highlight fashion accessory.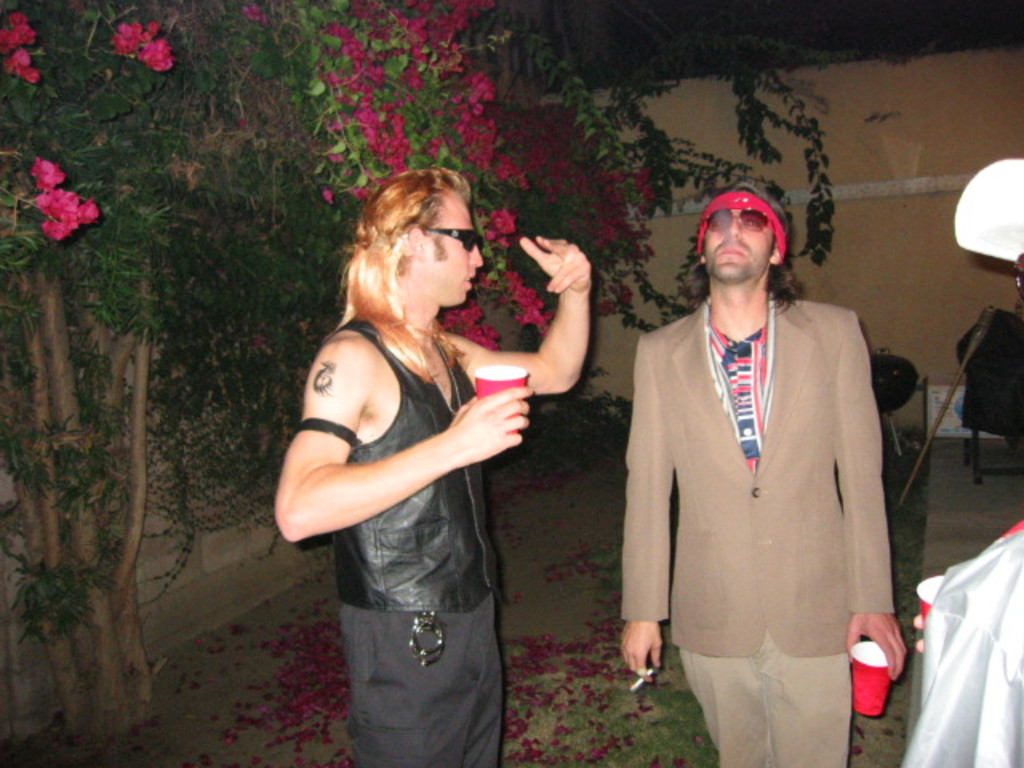
Highlighted region: 698 190 786 251.
